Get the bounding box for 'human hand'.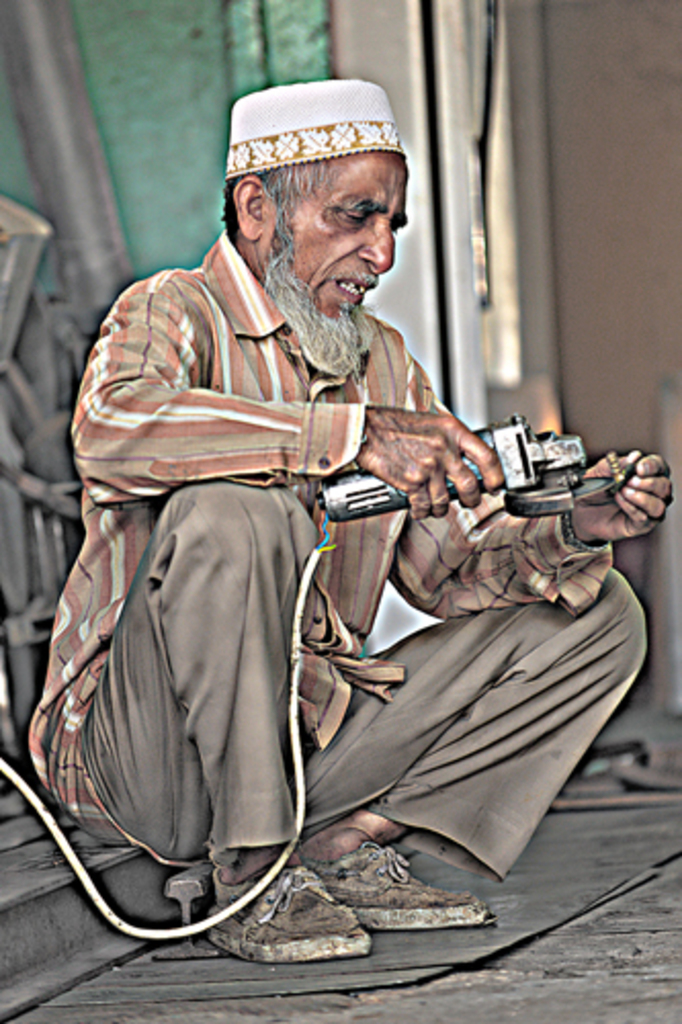
region(571, 446, 680, 545).
